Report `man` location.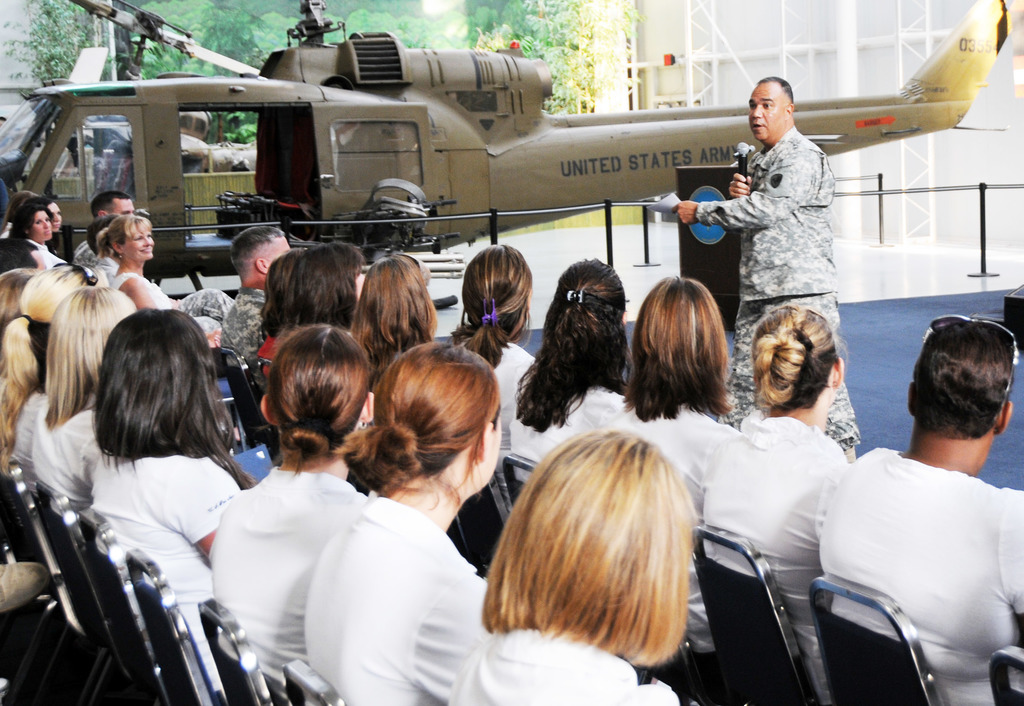
Report: bbox(70, 191, 236, 314).
